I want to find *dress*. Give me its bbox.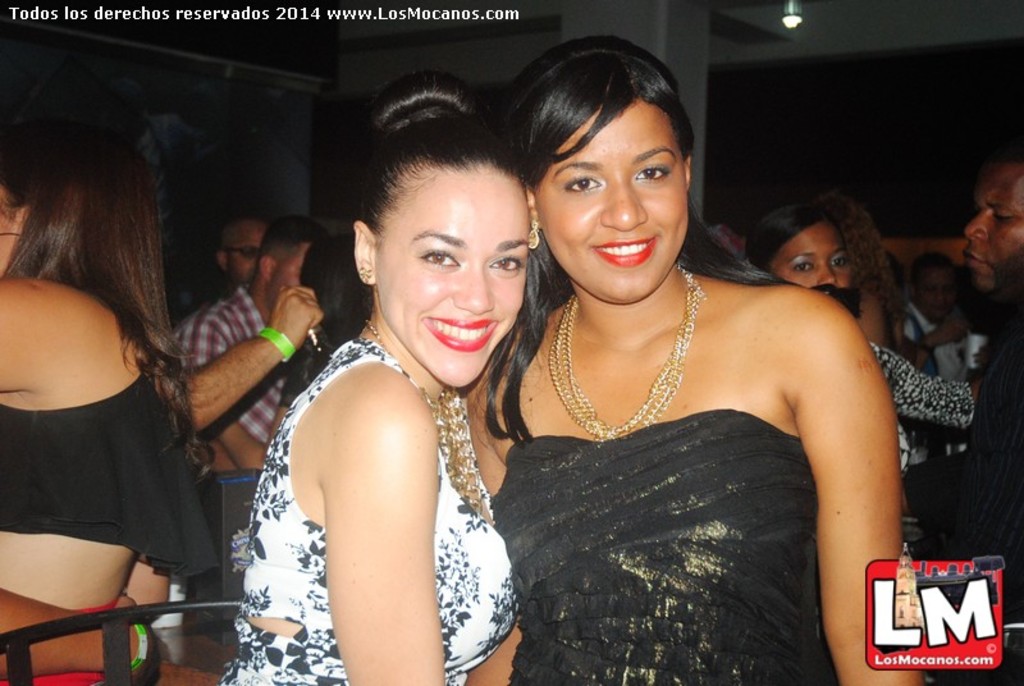
bbox=[219, 339, 518, 685].
